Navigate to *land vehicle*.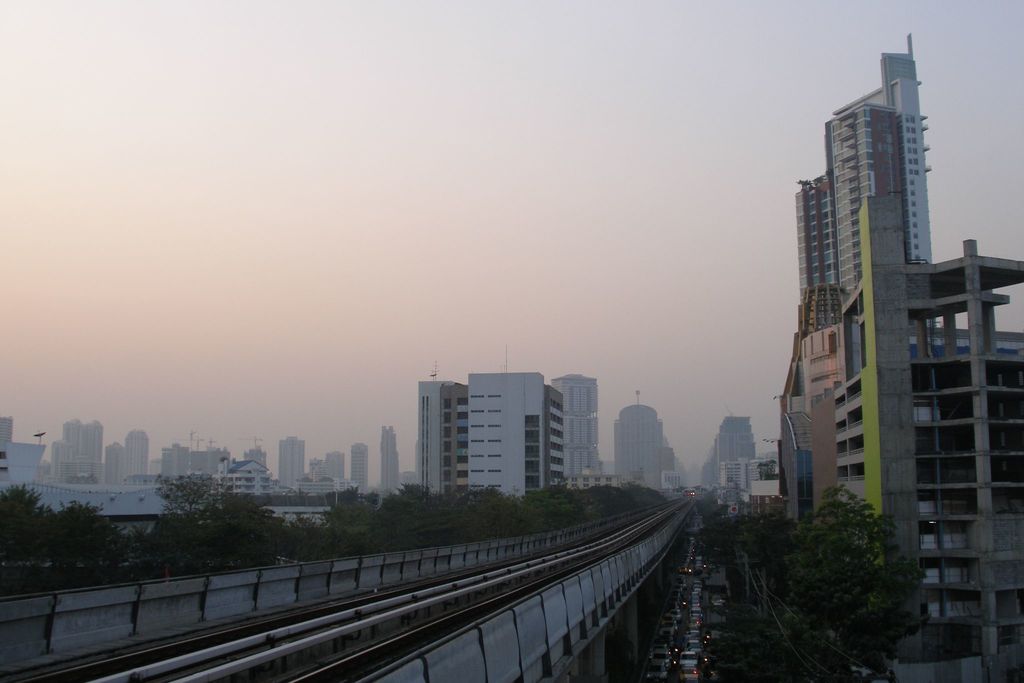
Navigation target: [677, 650, 698, 668].
